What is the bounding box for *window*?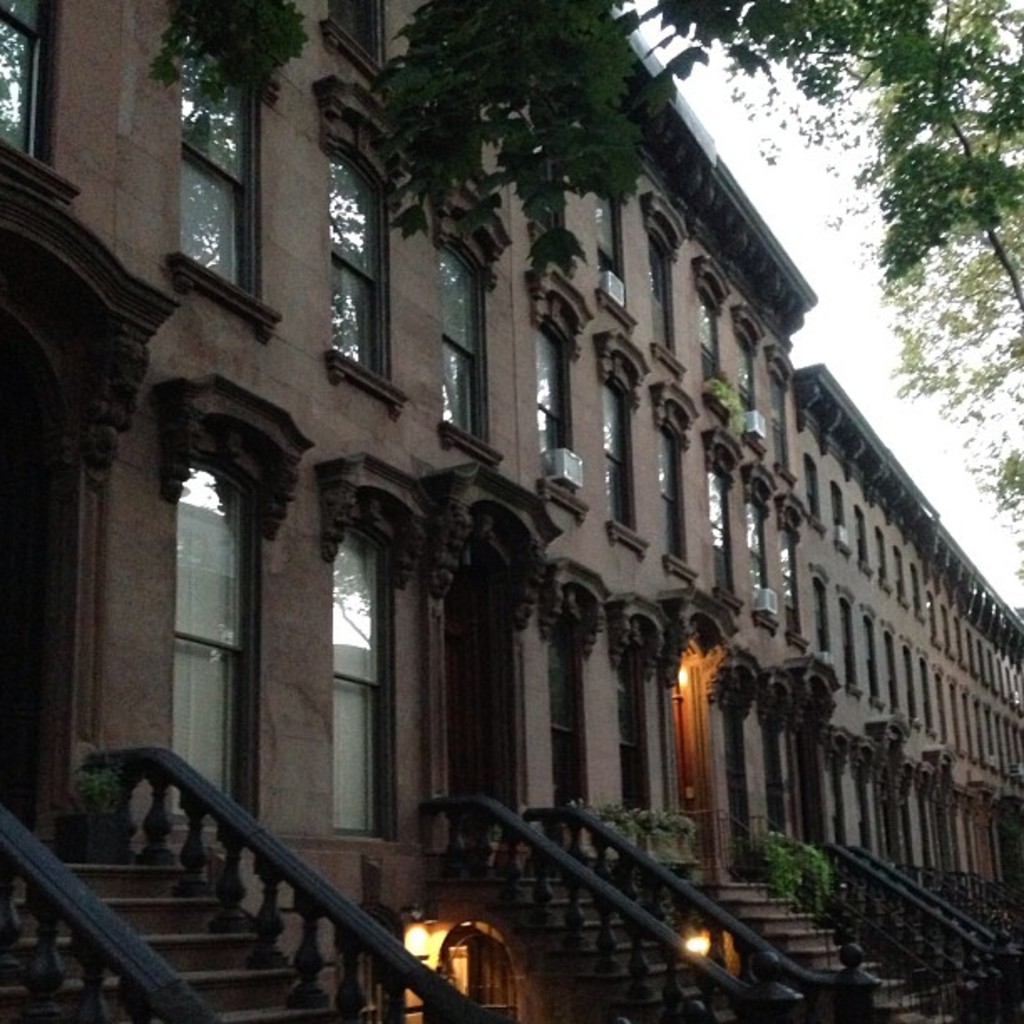
<region>316, 0, 392, 90</region>.
